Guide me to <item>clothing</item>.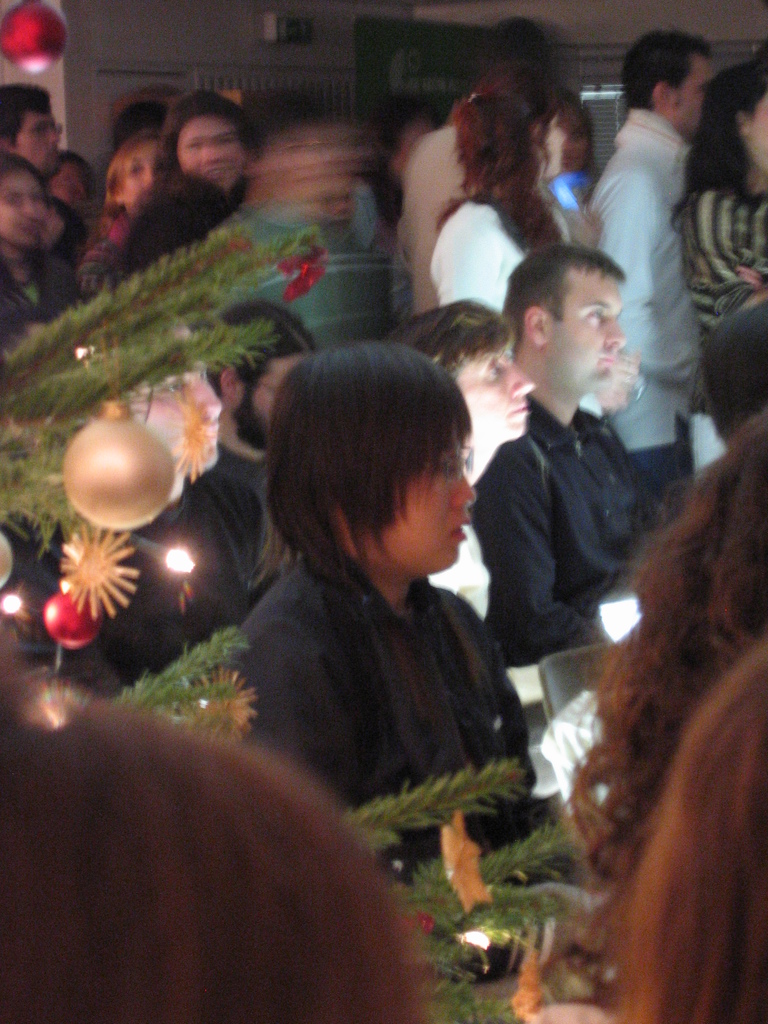
Guidance: select_region(208, 202, 413, 348).
